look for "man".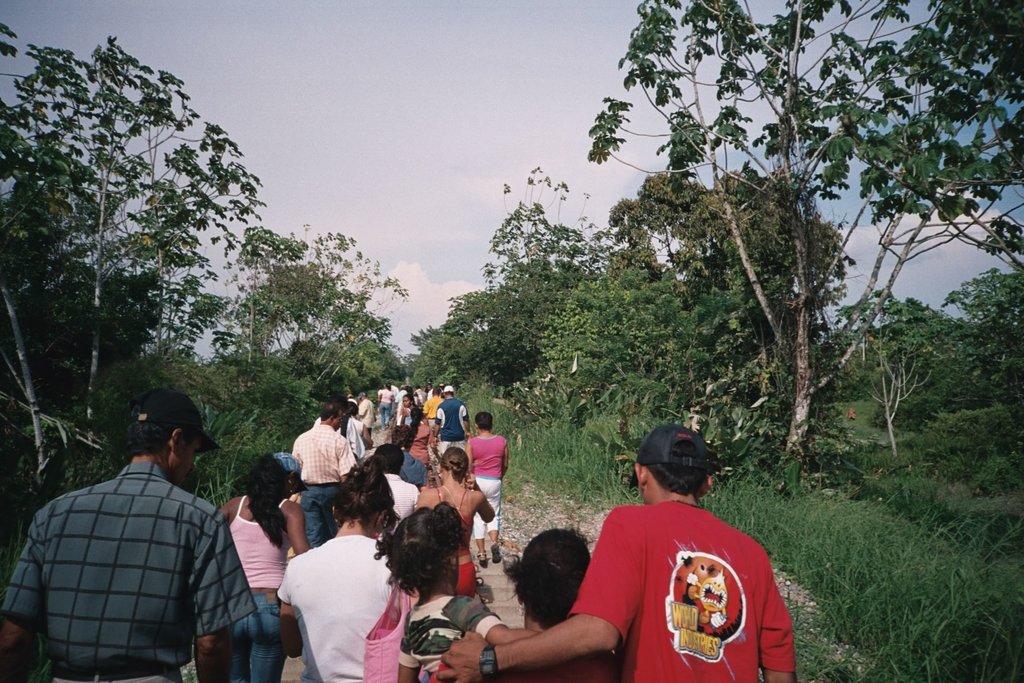
Found: left=291, top=402, right=356, bottom=544.
